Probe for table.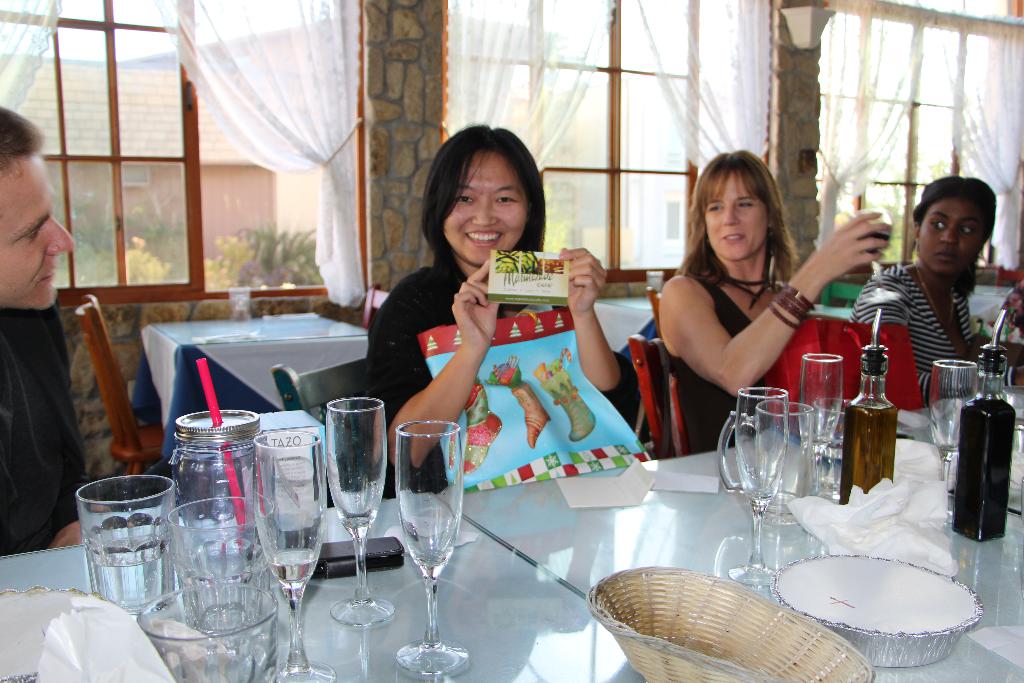
Probe result: [120, 309, 372, 445].
